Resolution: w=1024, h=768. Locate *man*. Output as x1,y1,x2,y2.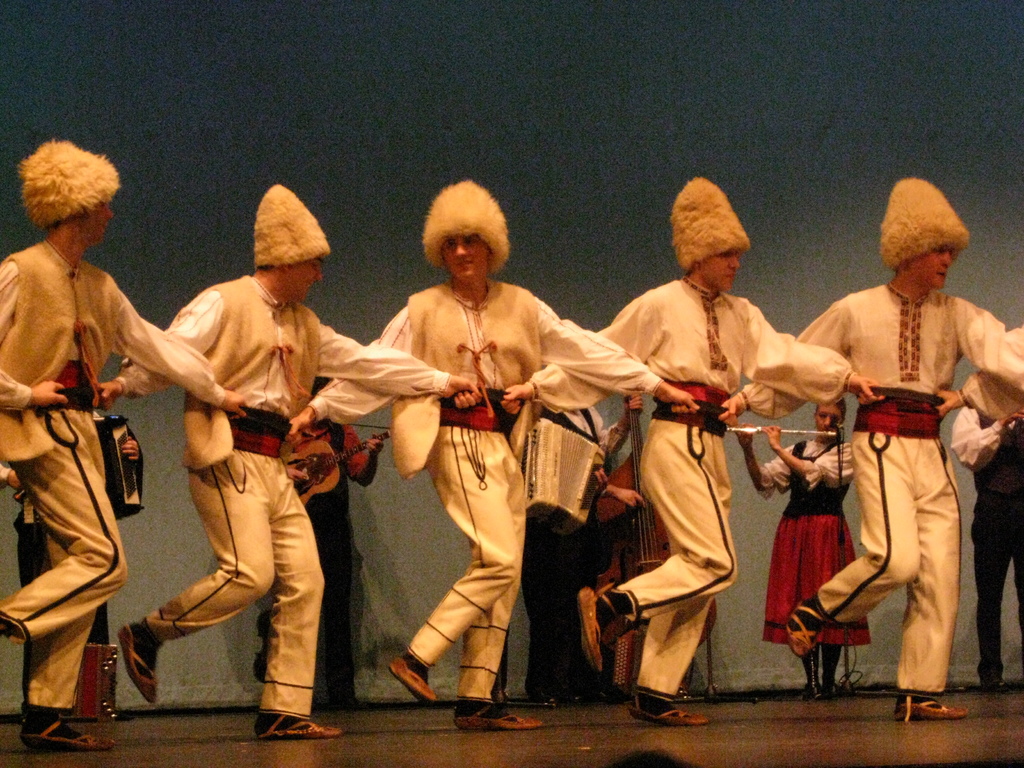
518,359,650,708.
